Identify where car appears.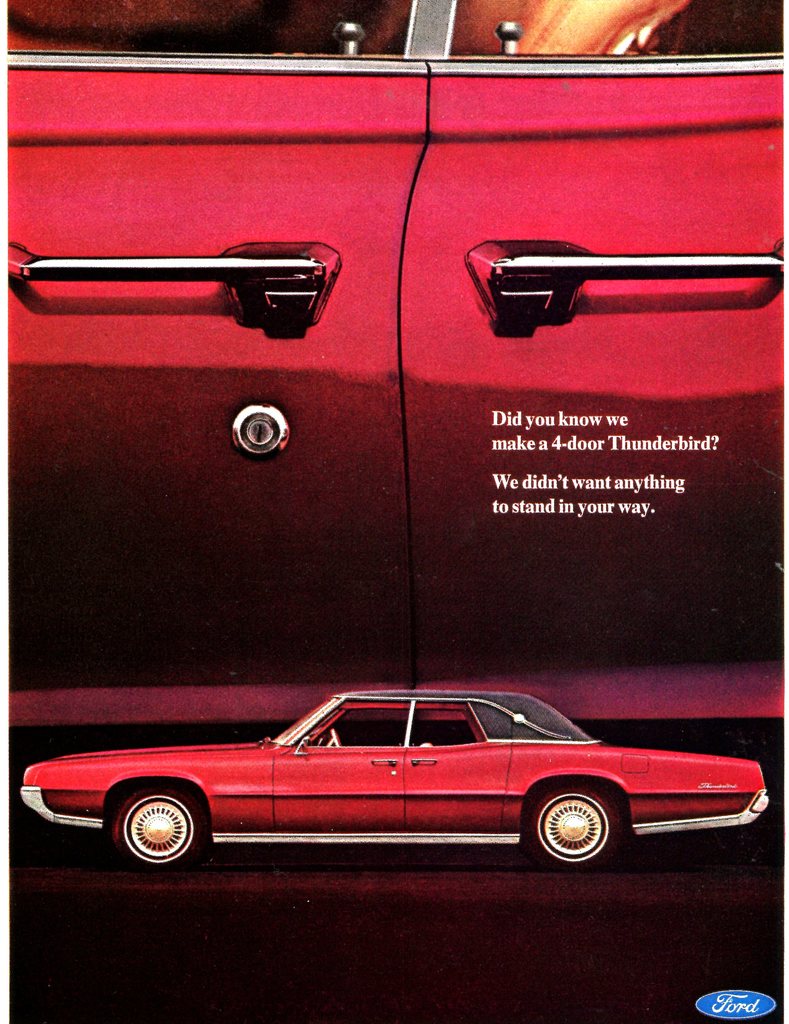
Appears at x1=23 y1=676 x2=737 y2=865.
